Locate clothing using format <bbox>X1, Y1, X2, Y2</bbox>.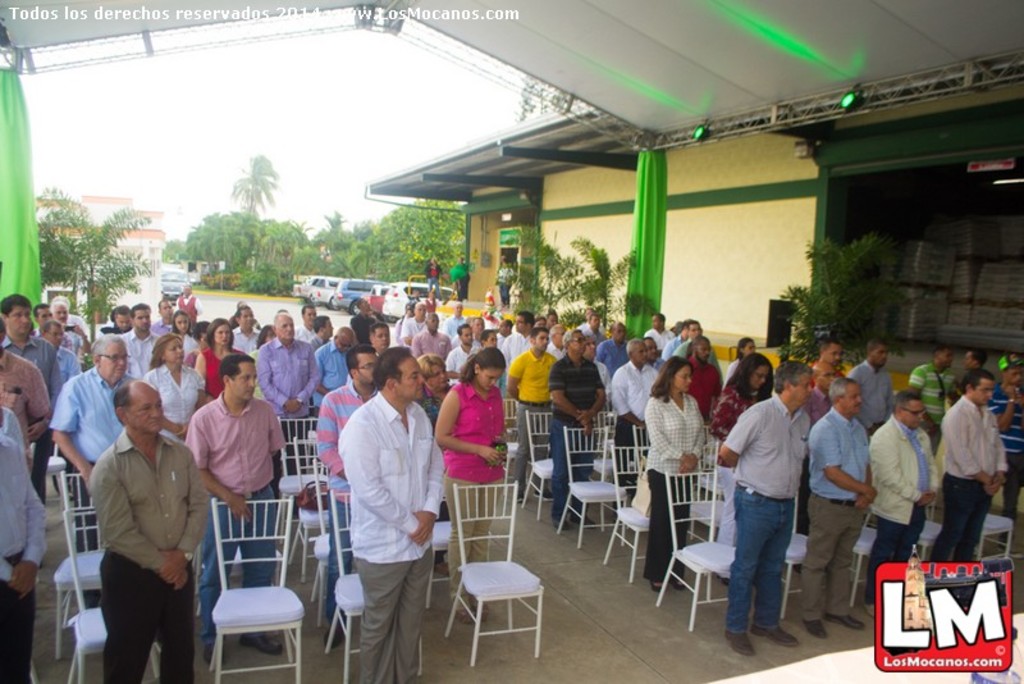
<bbox>52, 366, 132, 457</bbox>.
